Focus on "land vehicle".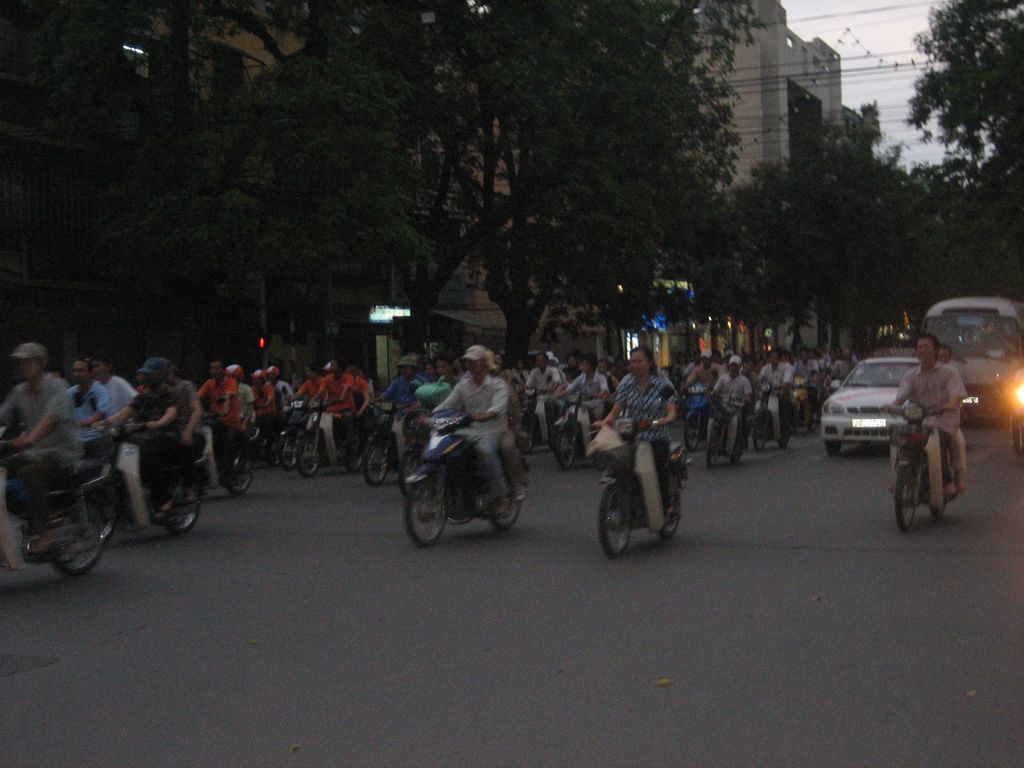
Focused at [left=883, top=397, right=959, bottom=527].
